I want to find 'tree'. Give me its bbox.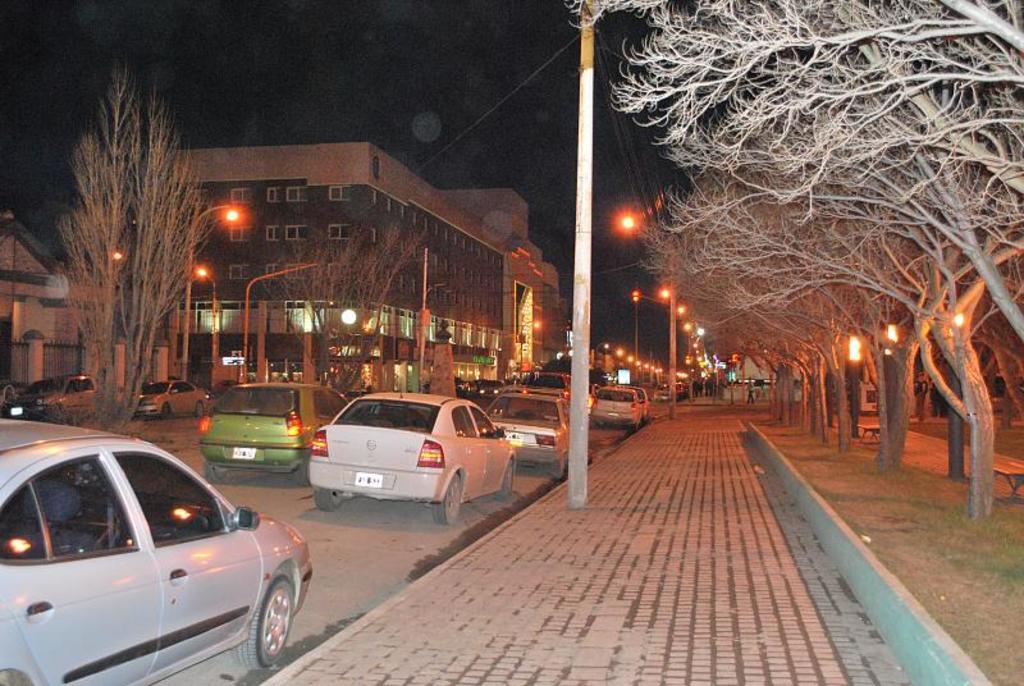
left=261, top=219, right=417, bottom=387.
